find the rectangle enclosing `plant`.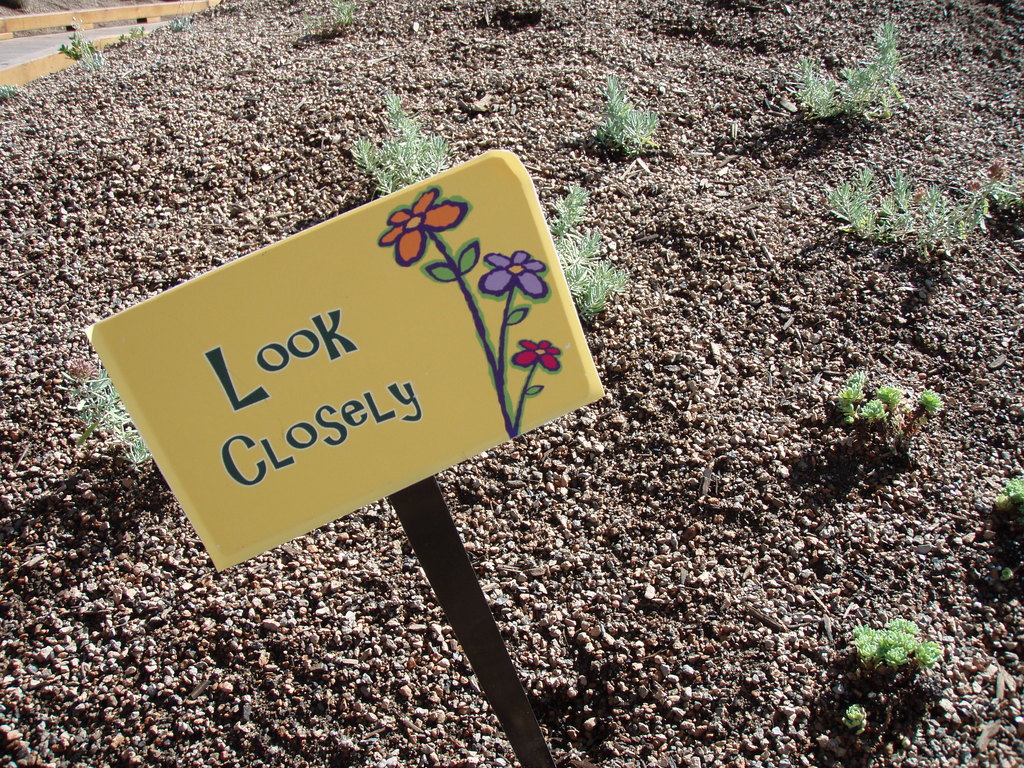
left=796, top=162, right=997, bottom=261.
